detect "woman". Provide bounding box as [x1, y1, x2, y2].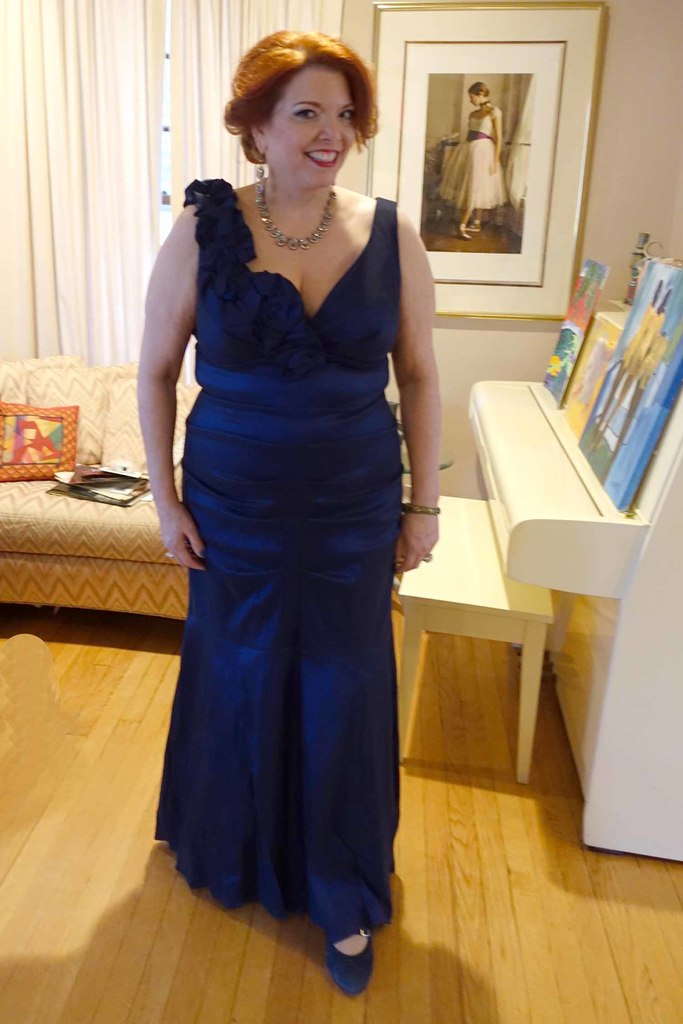
[169, 152, 406, 990].
